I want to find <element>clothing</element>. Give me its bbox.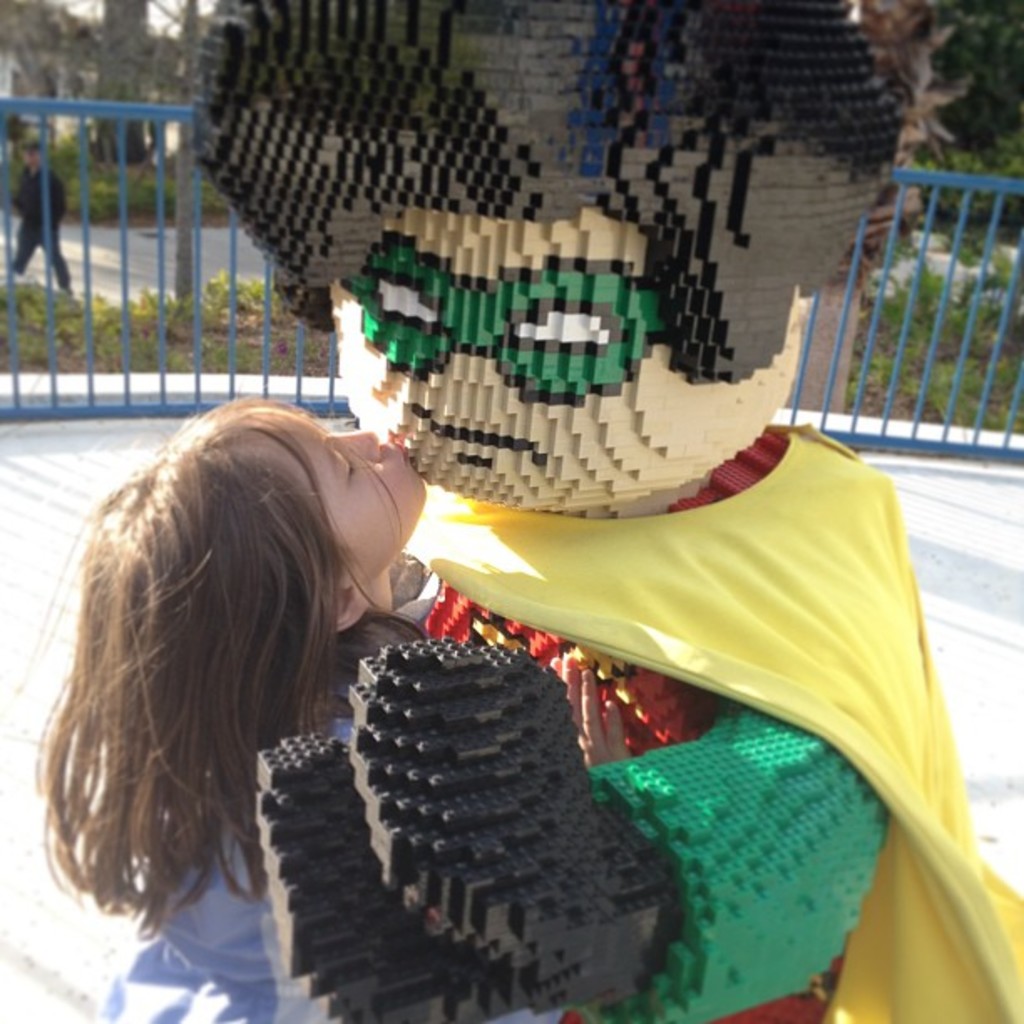
crop(5, 169, 64, 286).
